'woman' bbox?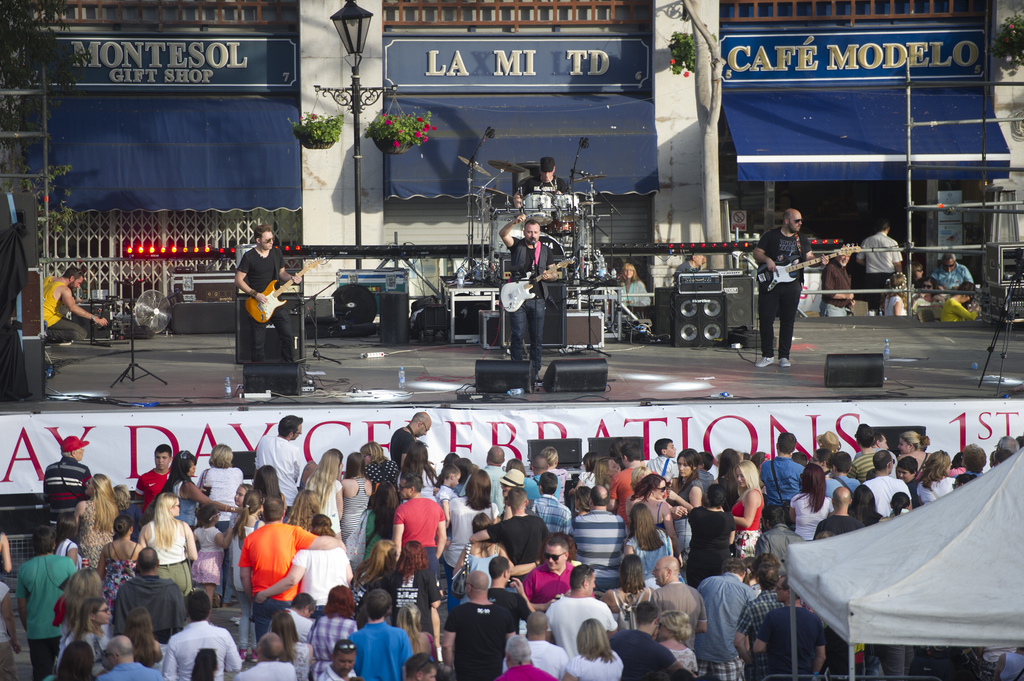
(726,460,765,565)
